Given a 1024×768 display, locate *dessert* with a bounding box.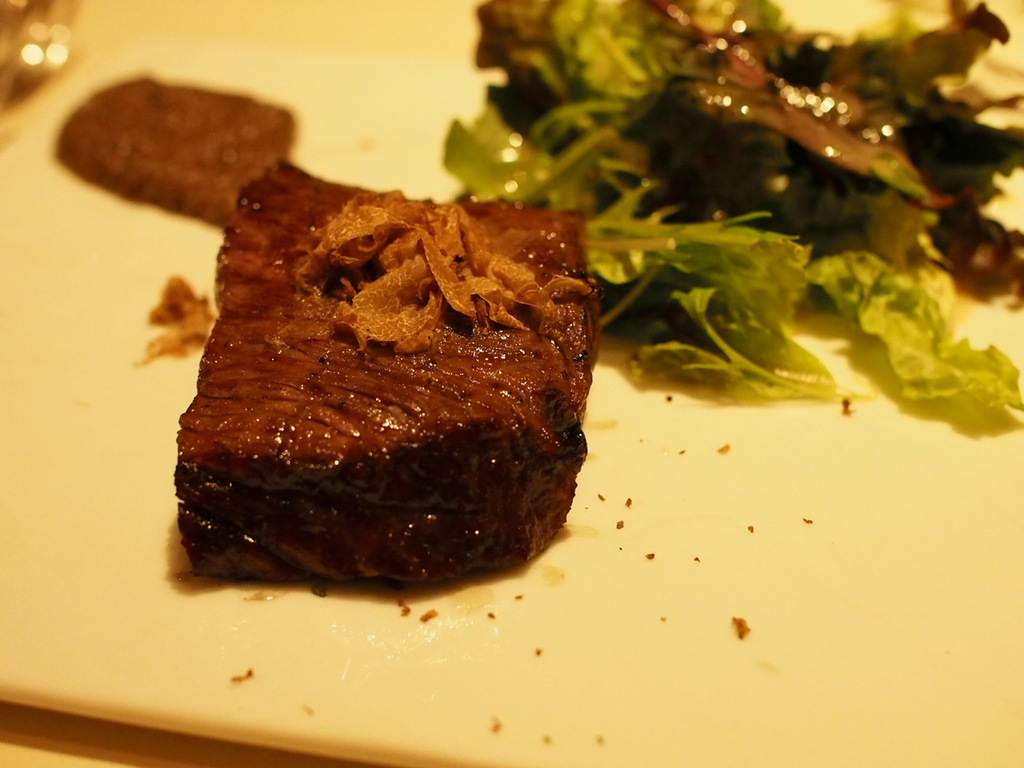
Located: 59, 78, 304, 214.
